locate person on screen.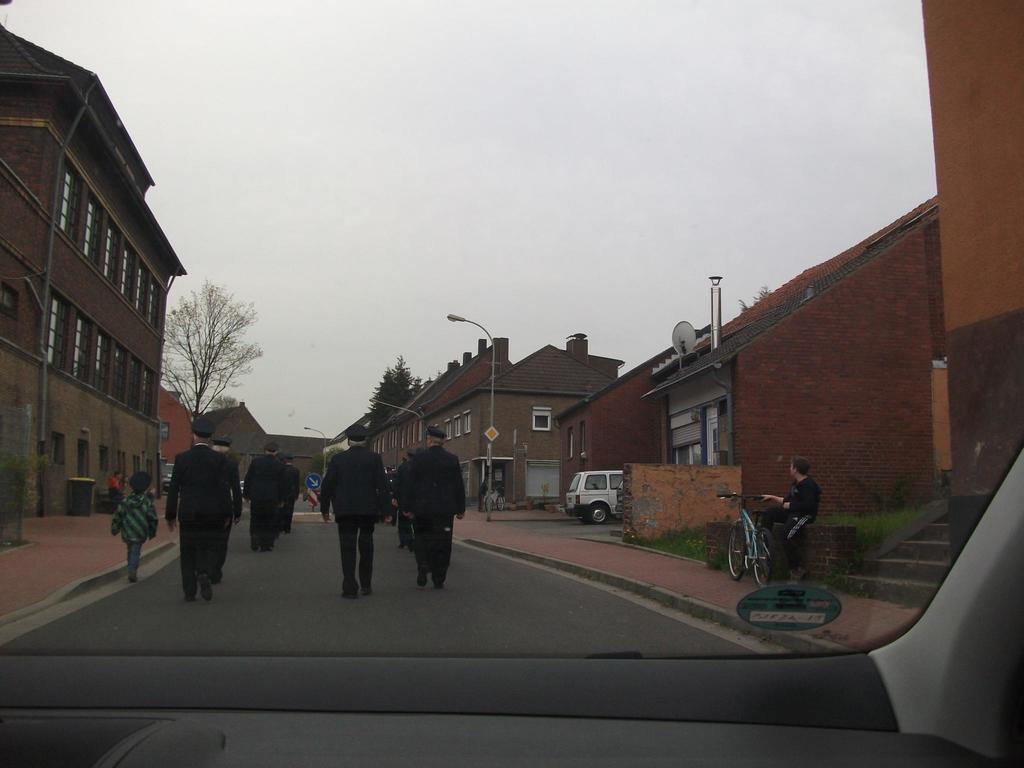
On screen at 282:455:304:526.
